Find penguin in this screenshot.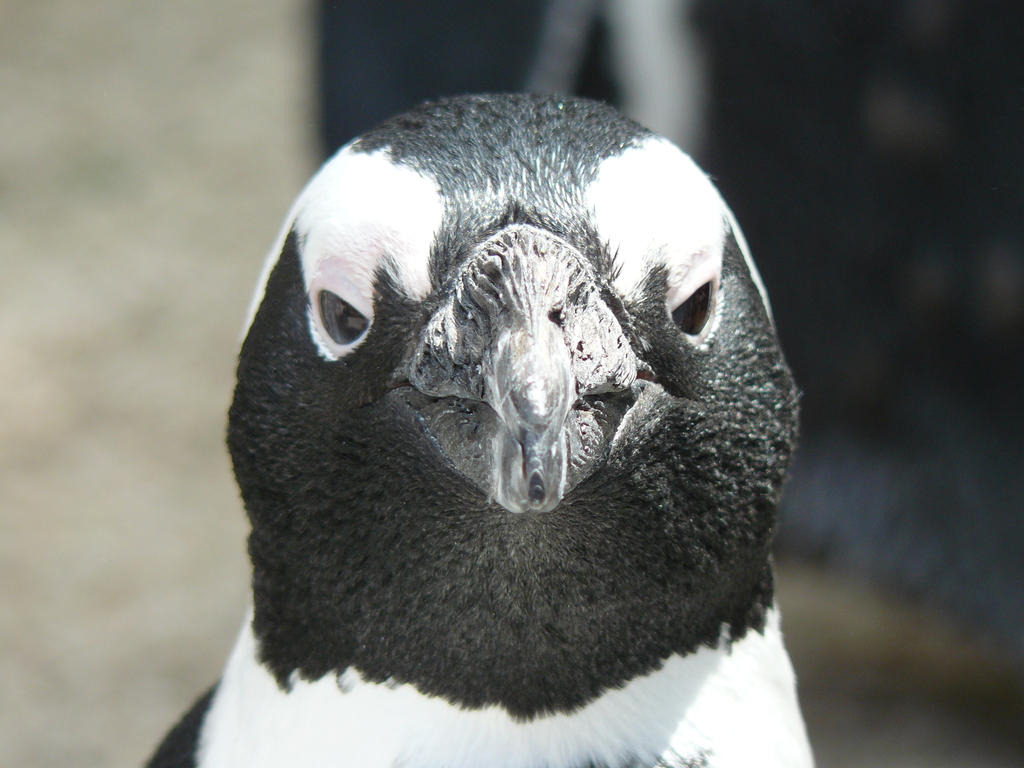
The bounding box for penguin is x1=209 y1=62 x2=849 y2=733.
